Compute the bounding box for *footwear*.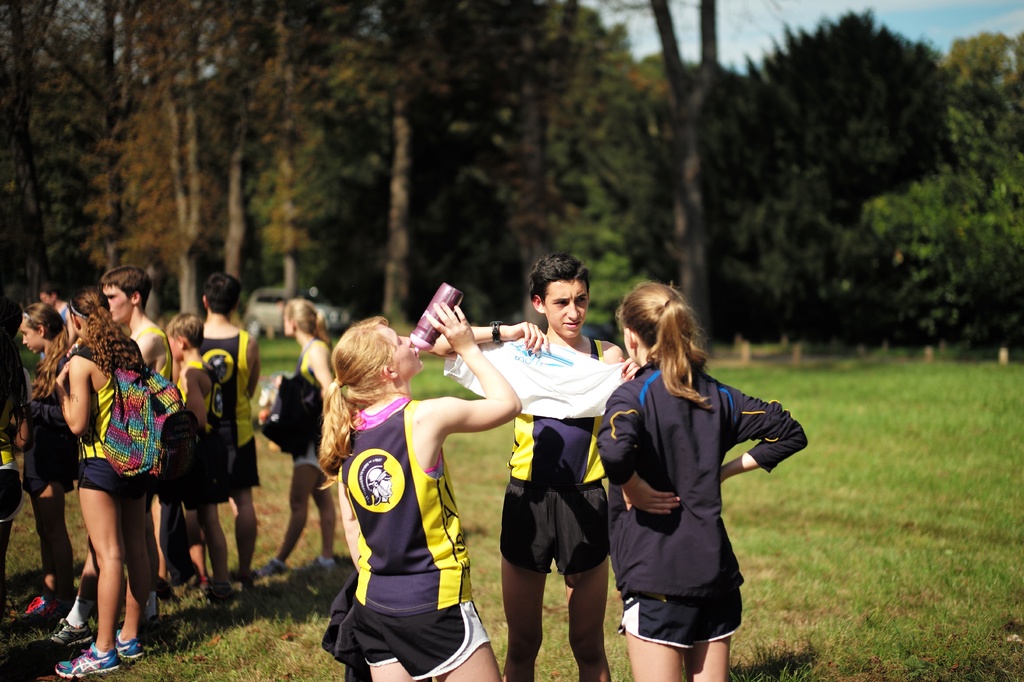
38/617/100/654.
